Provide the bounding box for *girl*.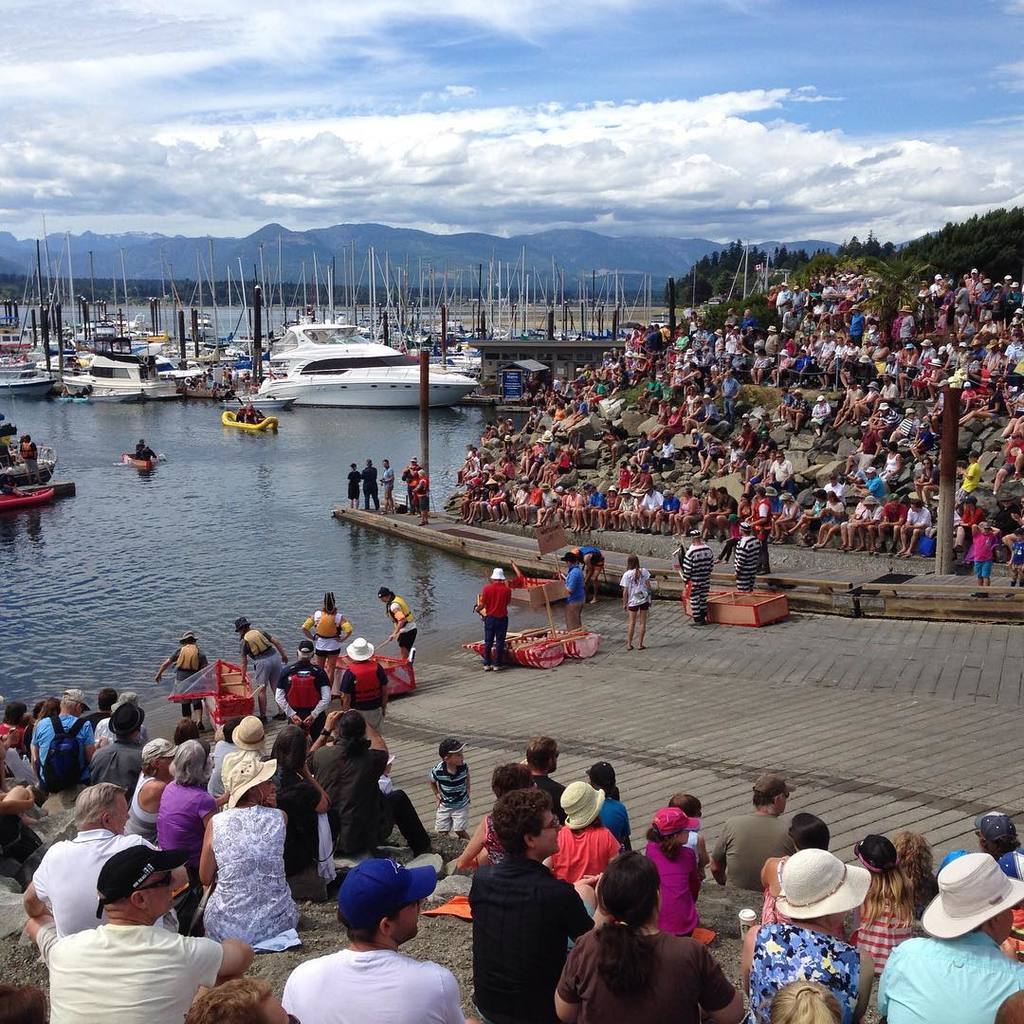
Rect(857, 834, 913, 961).
